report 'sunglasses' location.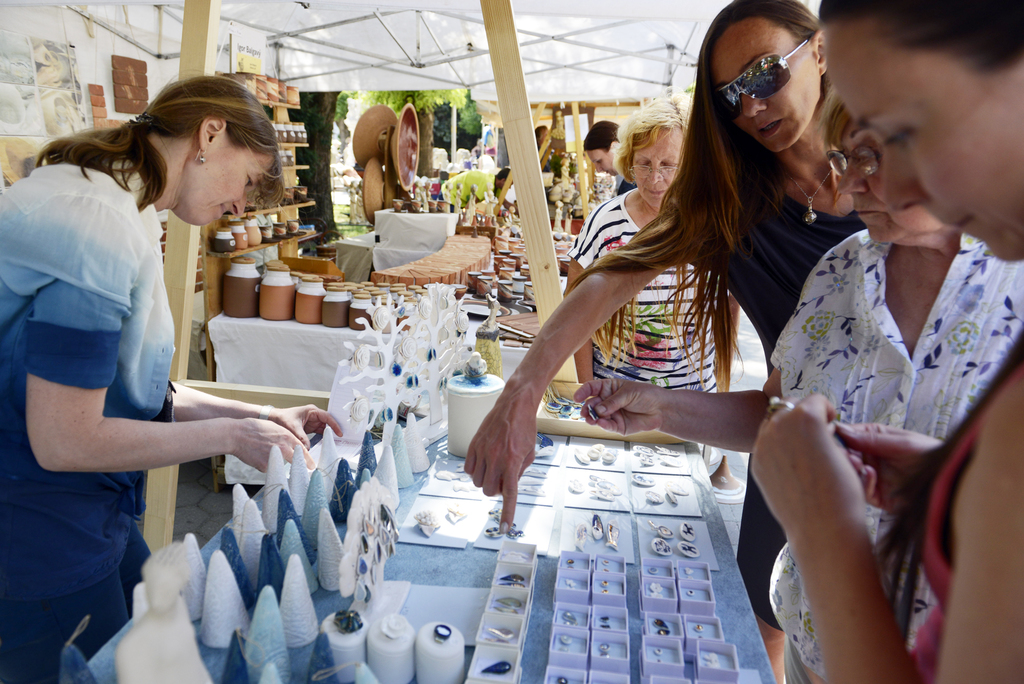
Report: <bbox>713, 38, 809, 122</bbox>.
